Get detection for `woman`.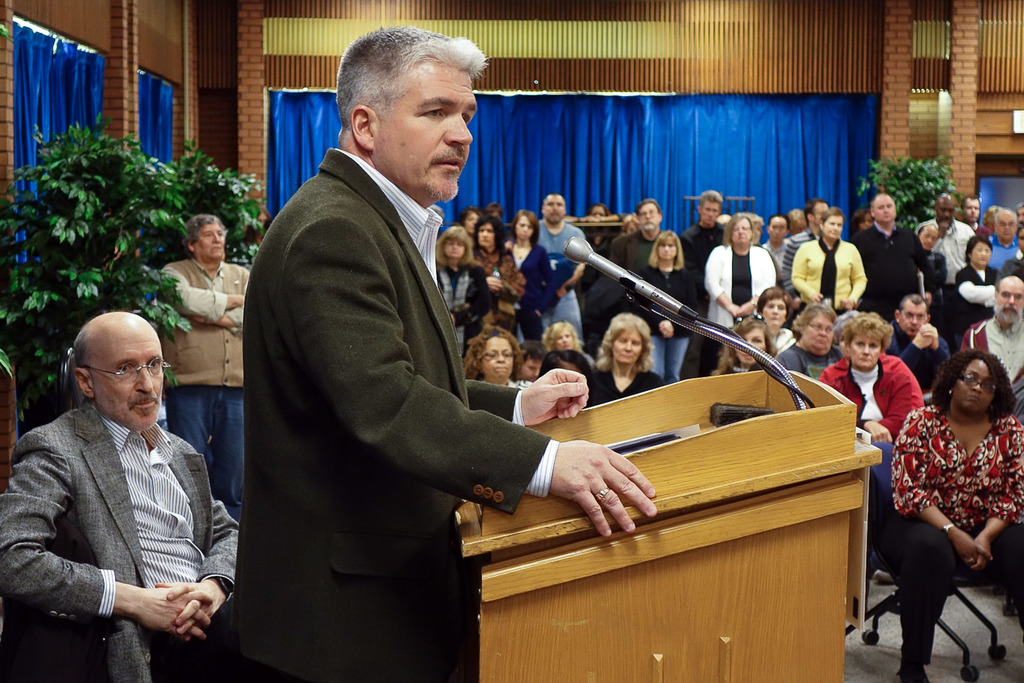
Detection: detection(504, 211, 555, 317).
